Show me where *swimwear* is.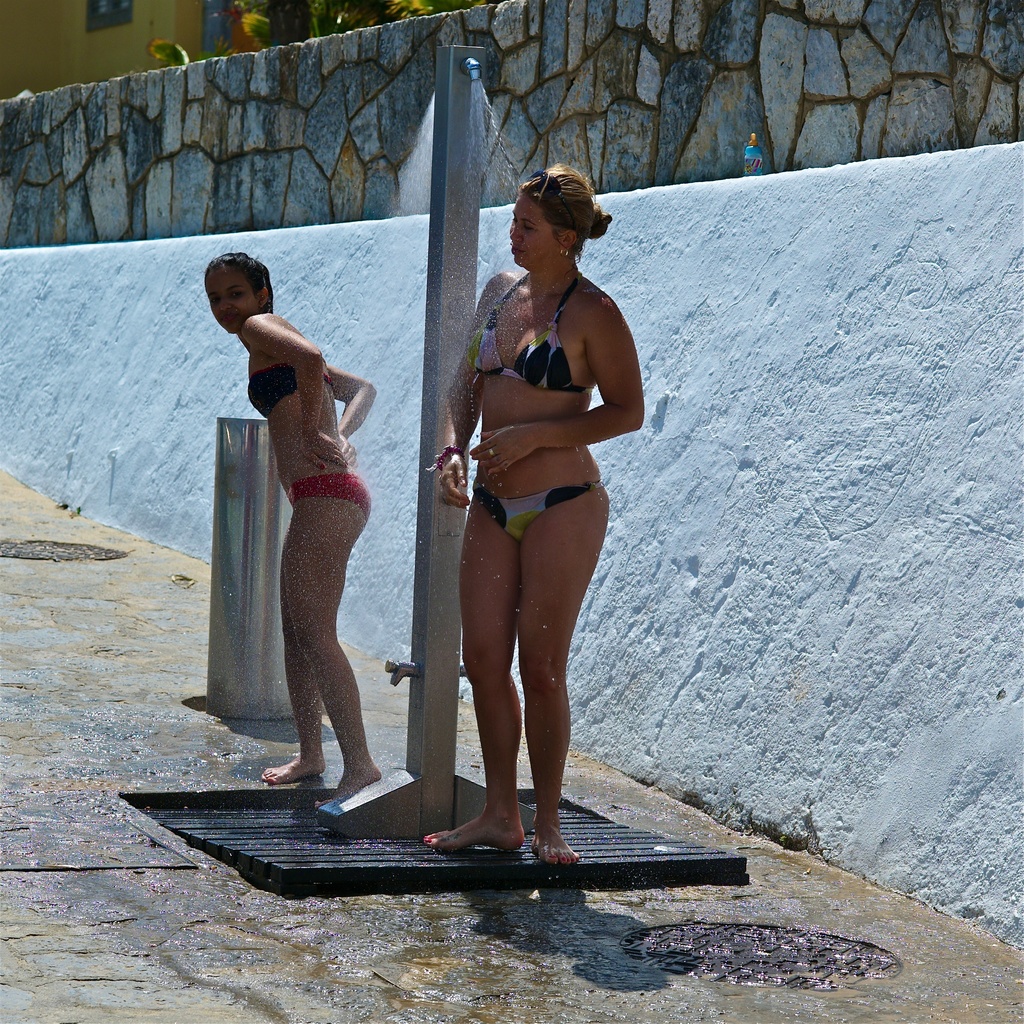
*swimwear* is at (462, 265, 595, 407).
